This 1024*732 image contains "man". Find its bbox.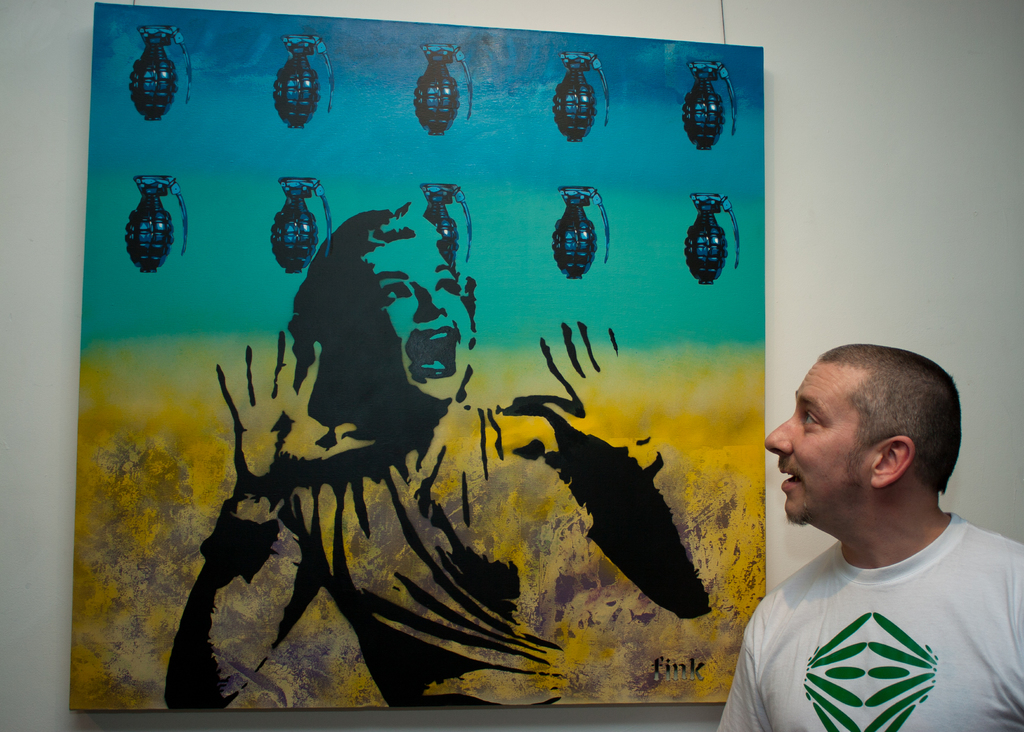
(left=718, top=341, right=1023, bottom=731).
